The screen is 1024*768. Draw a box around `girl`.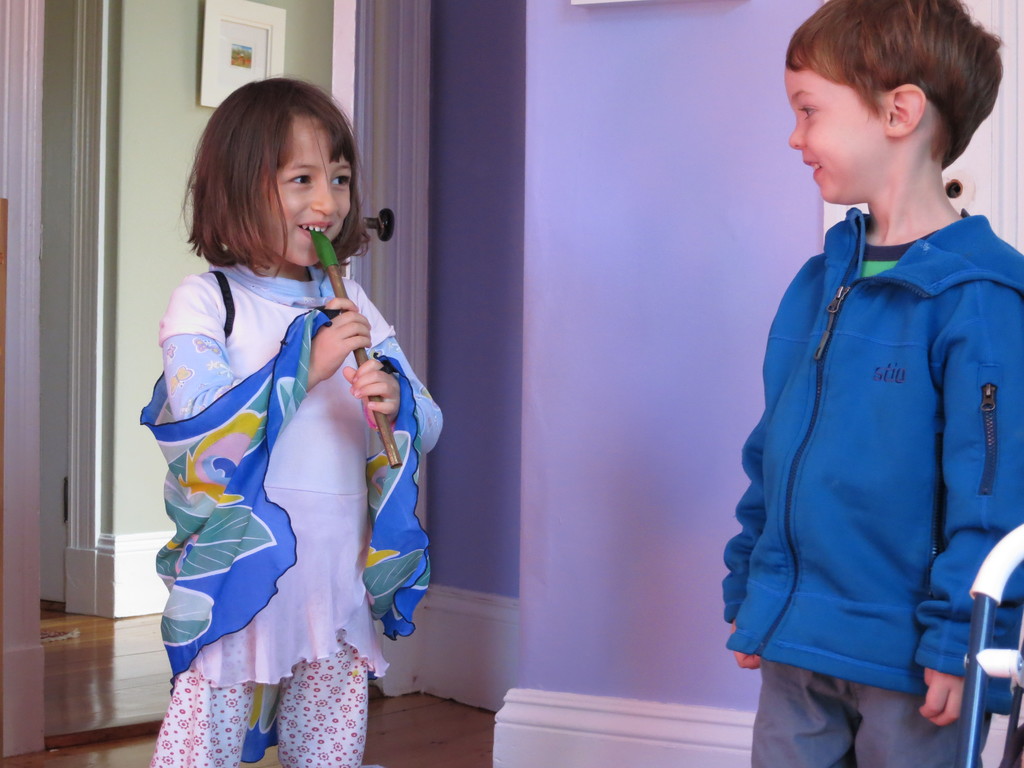
crop(139, 77, 442, 767).
